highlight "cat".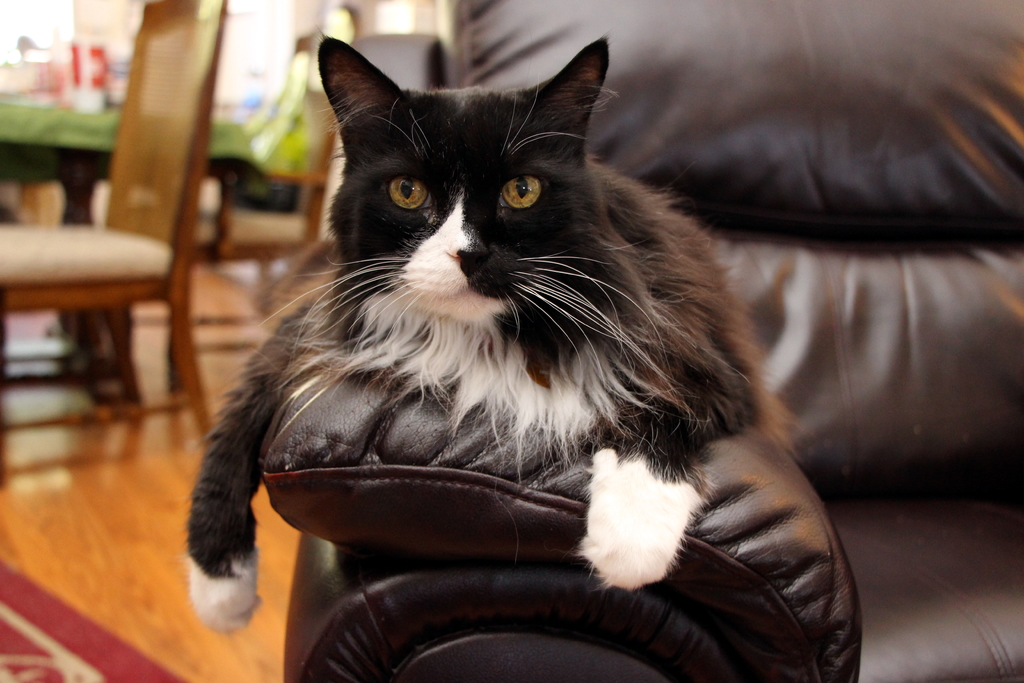
Highlighted region: (x1=175, y1=31, x2=811, y2=630).
